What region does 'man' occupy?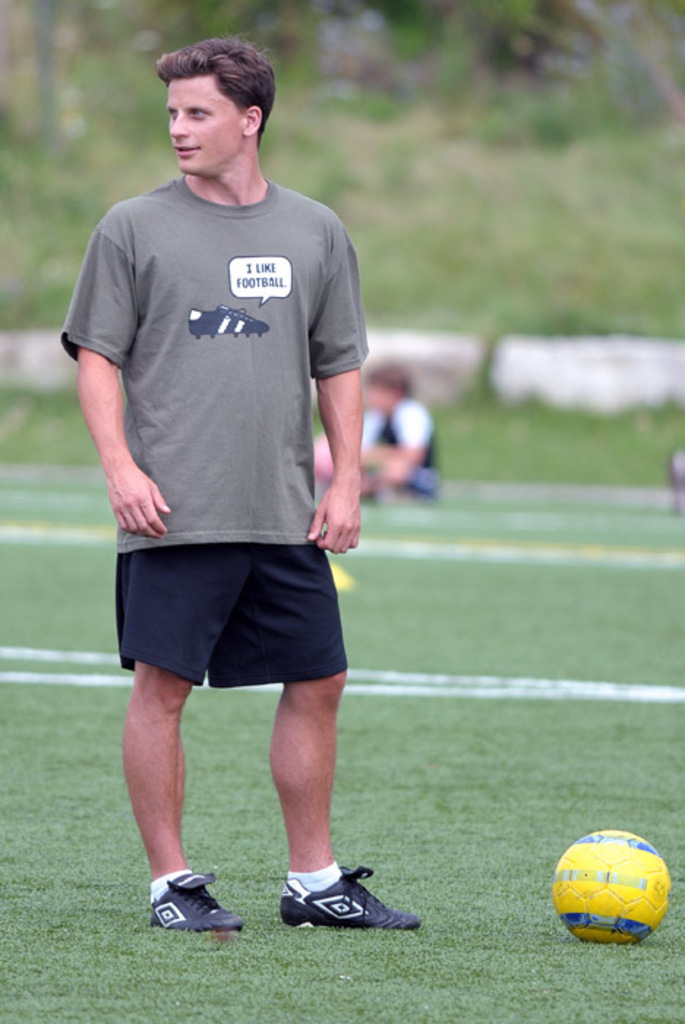
l=51, t=3, r=397, b=815.
